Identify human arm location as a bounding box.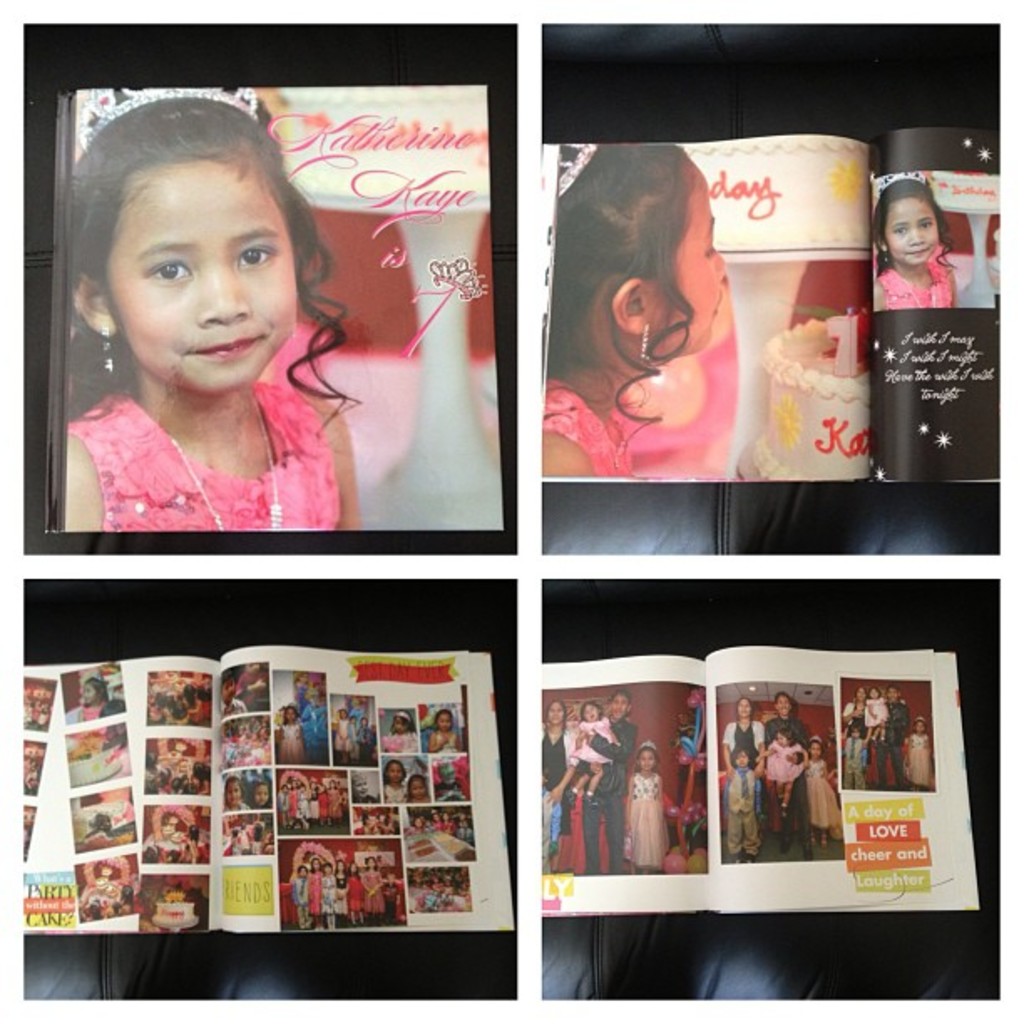
box(656, 773, 671, 818).
